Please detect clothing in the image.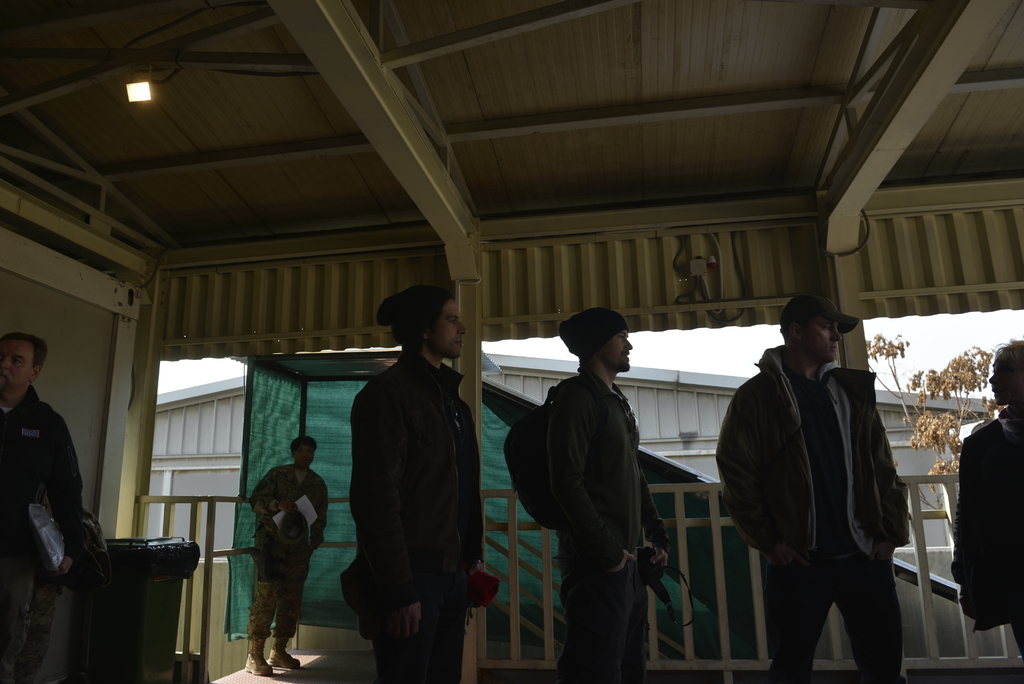
{"x1": 548, "y1": 368, "x2": 673, "y2": 683}.
